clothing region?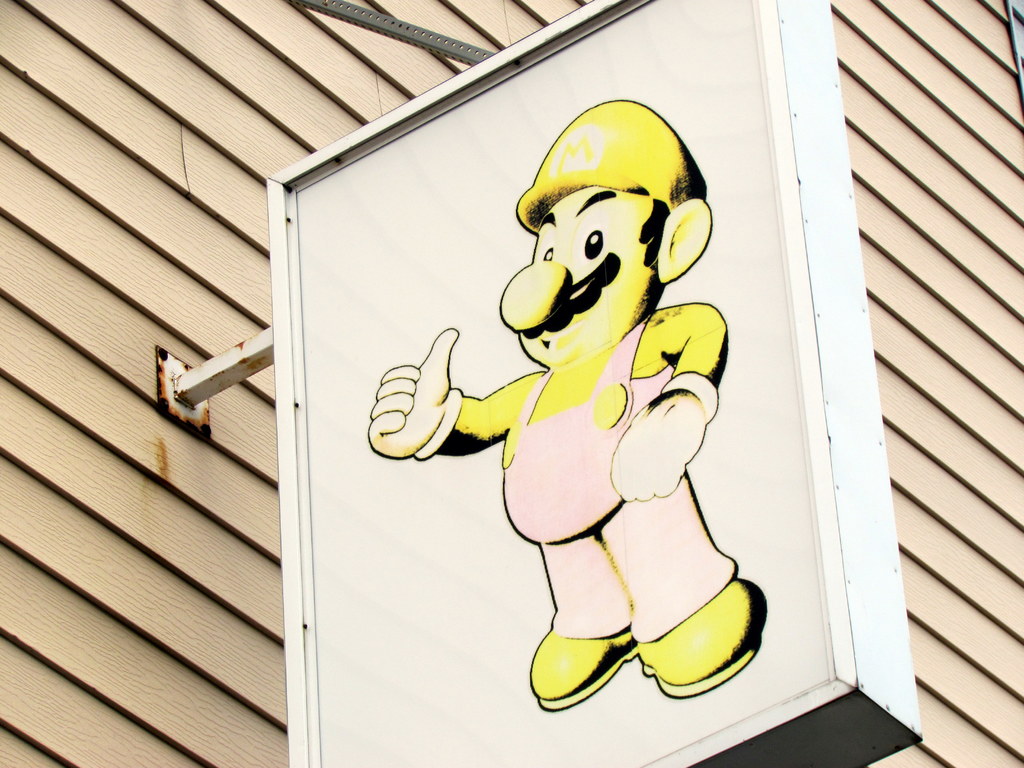
[396,233,763,671]
